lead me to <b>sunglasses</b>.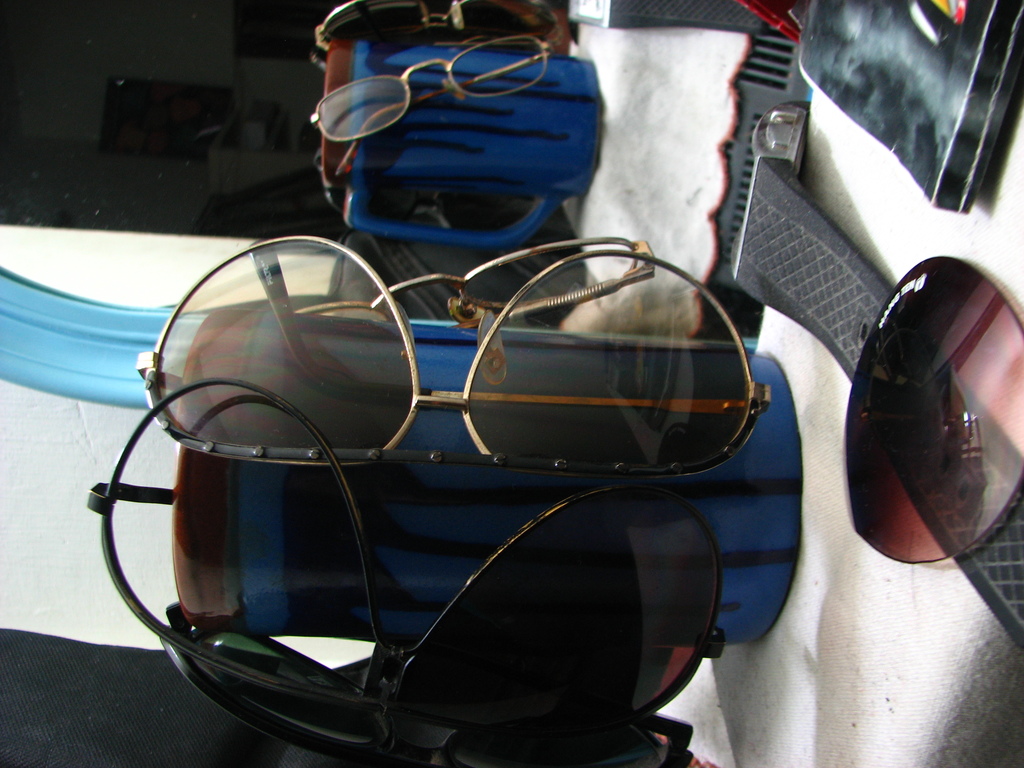
Lead to <bbox>316, 0, 564, 52</bbox>.
